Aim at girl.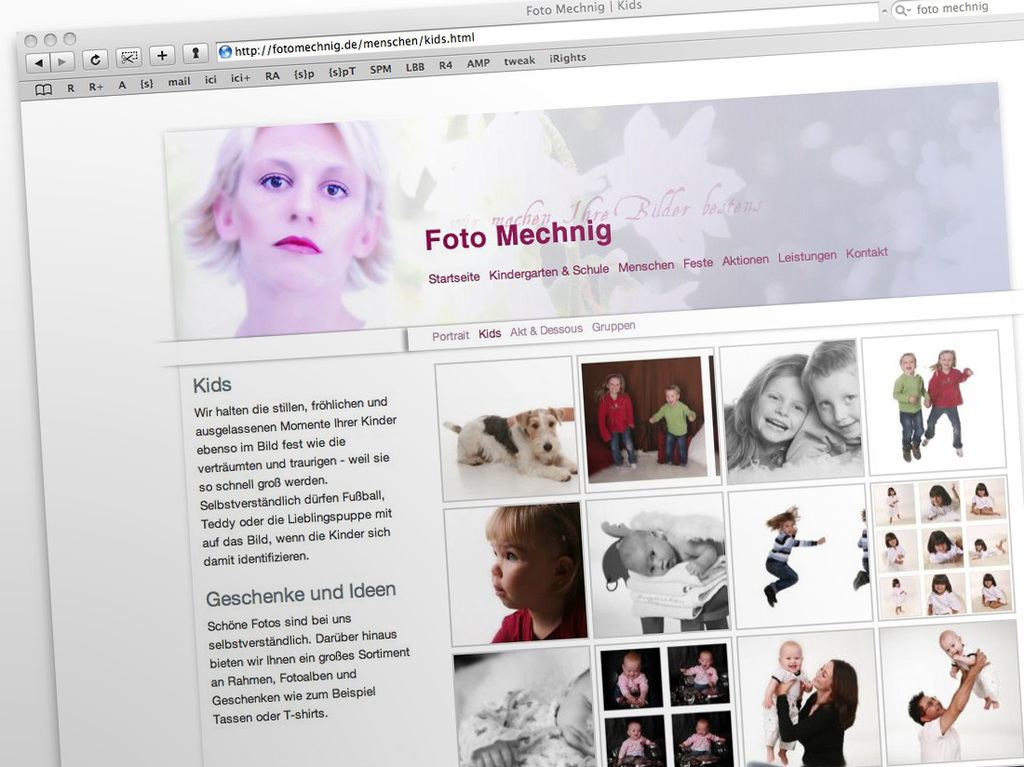
Aimed at bbox=(761, 505, 826, 605).
